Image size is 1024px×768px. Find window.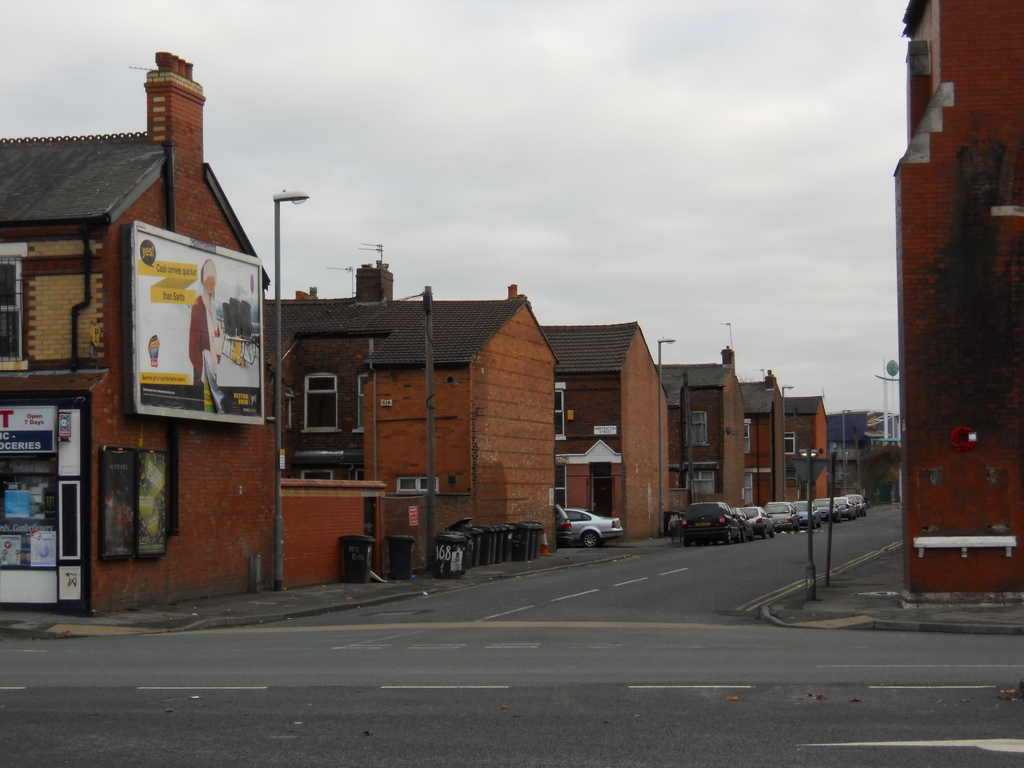
<region>0, 259, 25, 365</region>.
